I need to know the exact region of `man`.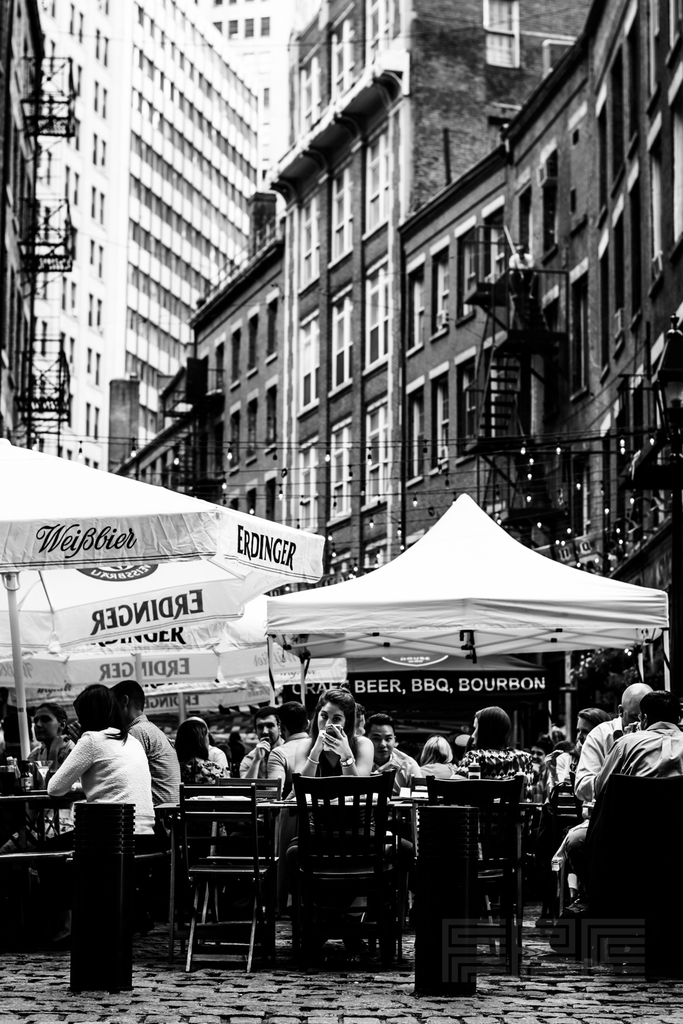
Region: <box>543,684,682,932</box>.
